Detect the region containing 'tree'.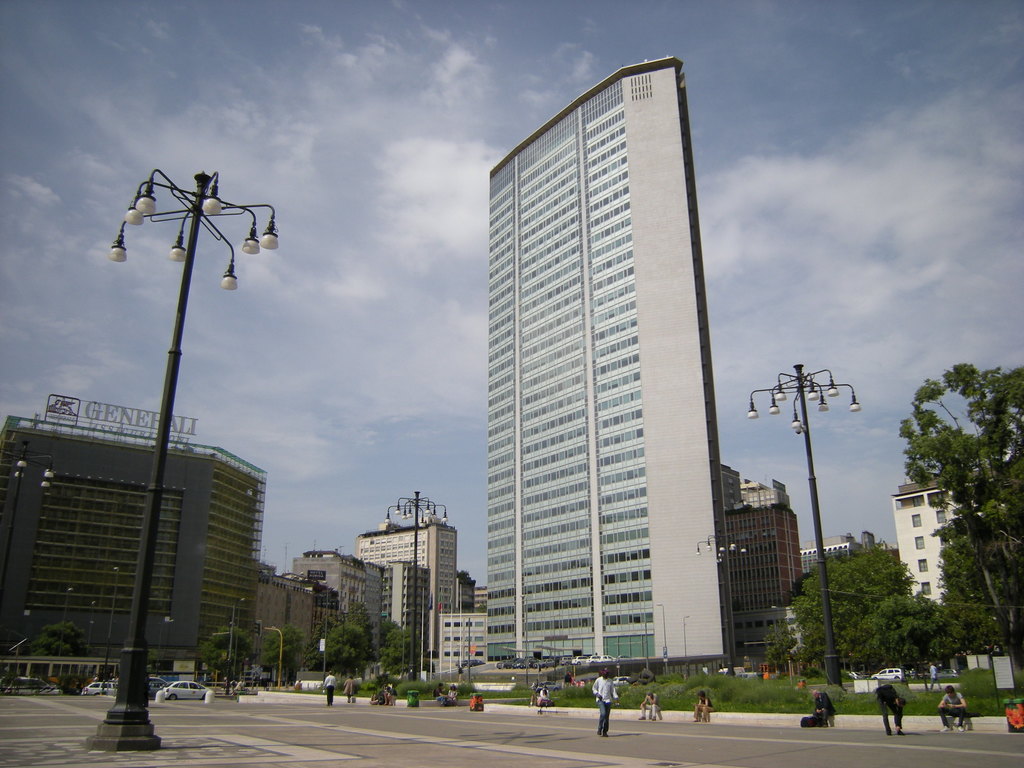
Rect(761, 621, 808, 682).
